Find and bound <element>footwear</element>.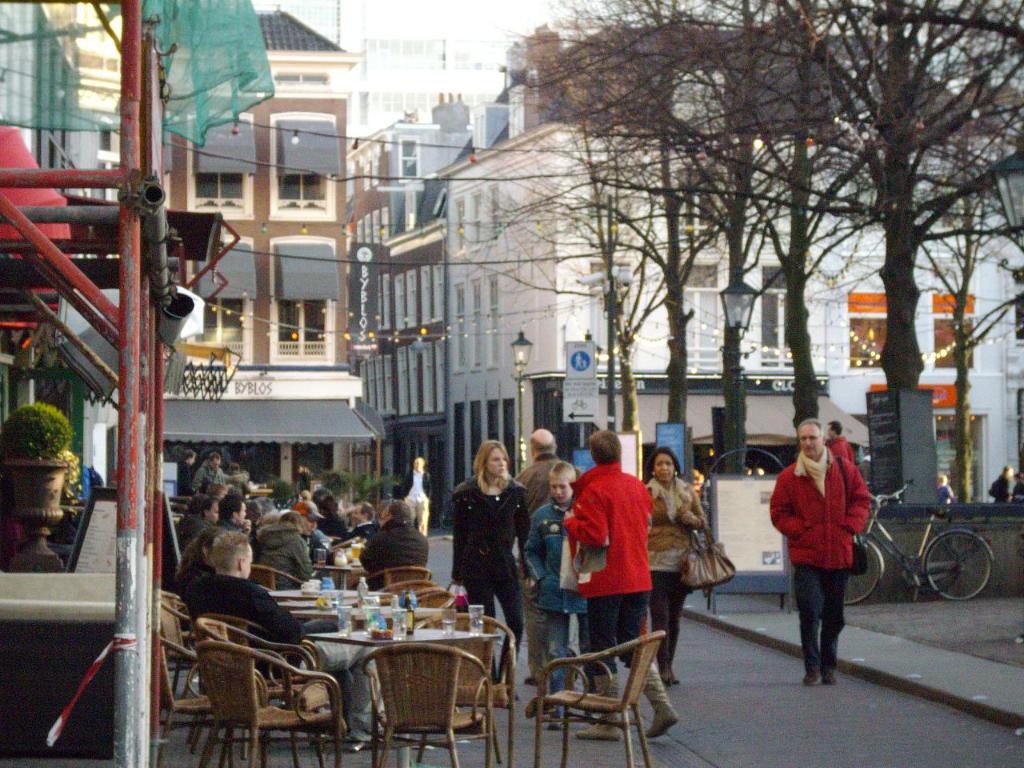
Bound: box(824, 666, 838, 684).
